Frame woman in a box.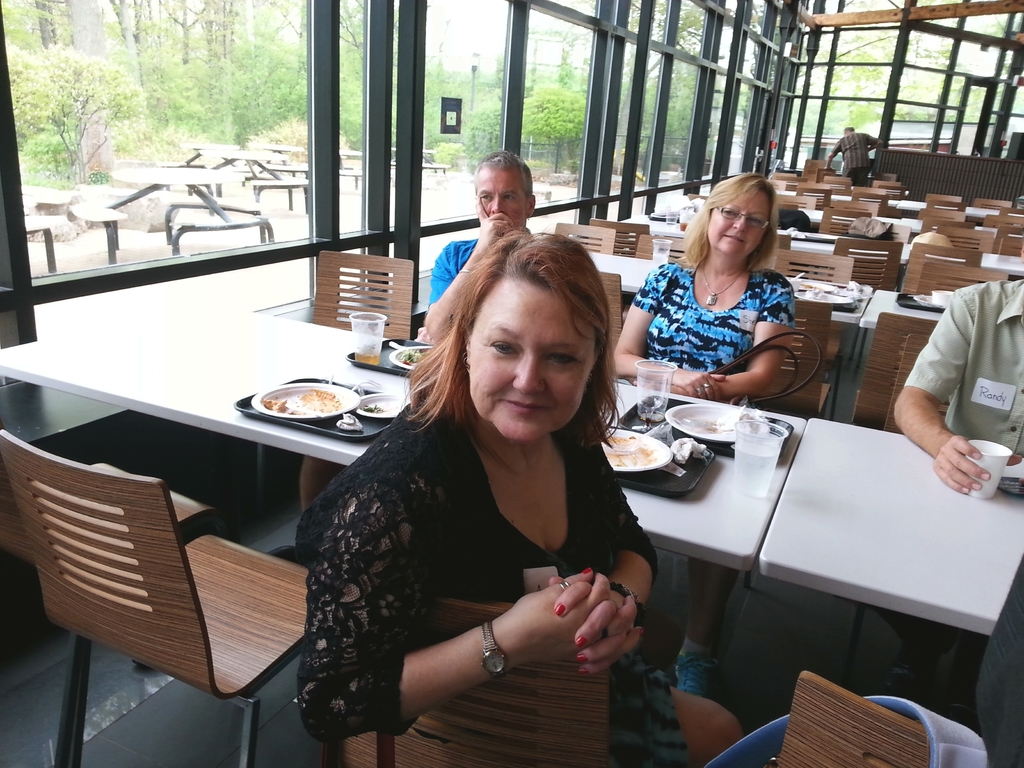
{"left": 607, "top": 177, "right": 780, "bottom": 696}.
